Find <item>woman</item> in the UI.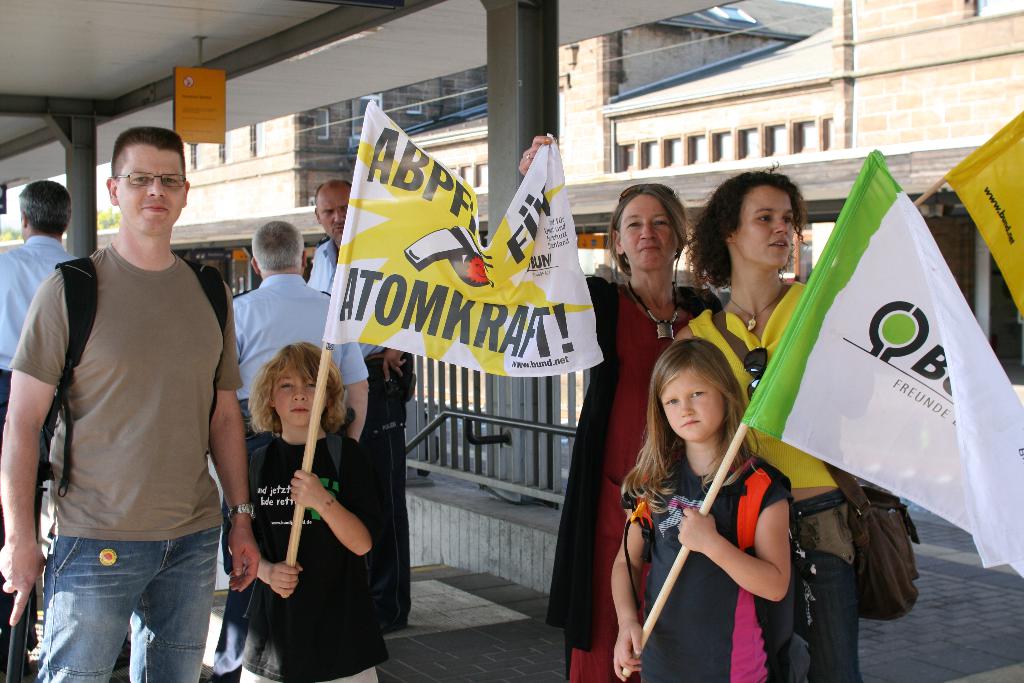
UI element at box=[678, 158, 859, 682].
